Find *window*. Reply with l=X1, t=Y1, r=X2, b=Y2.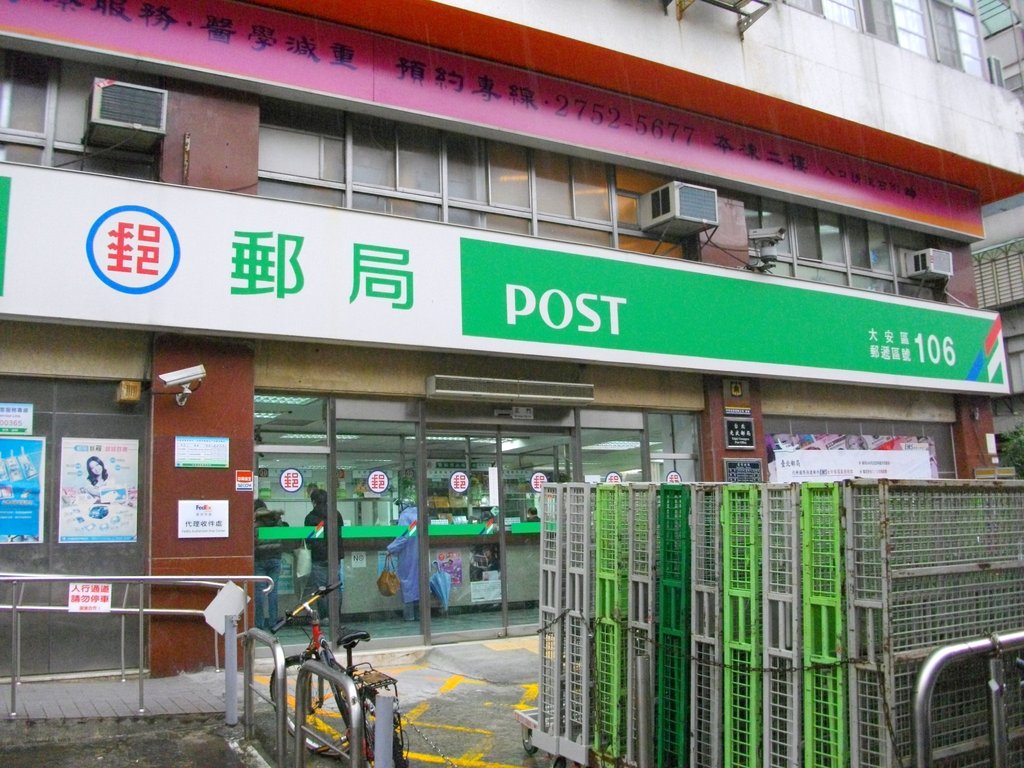
l=788, t=206, r=849, b=285.
